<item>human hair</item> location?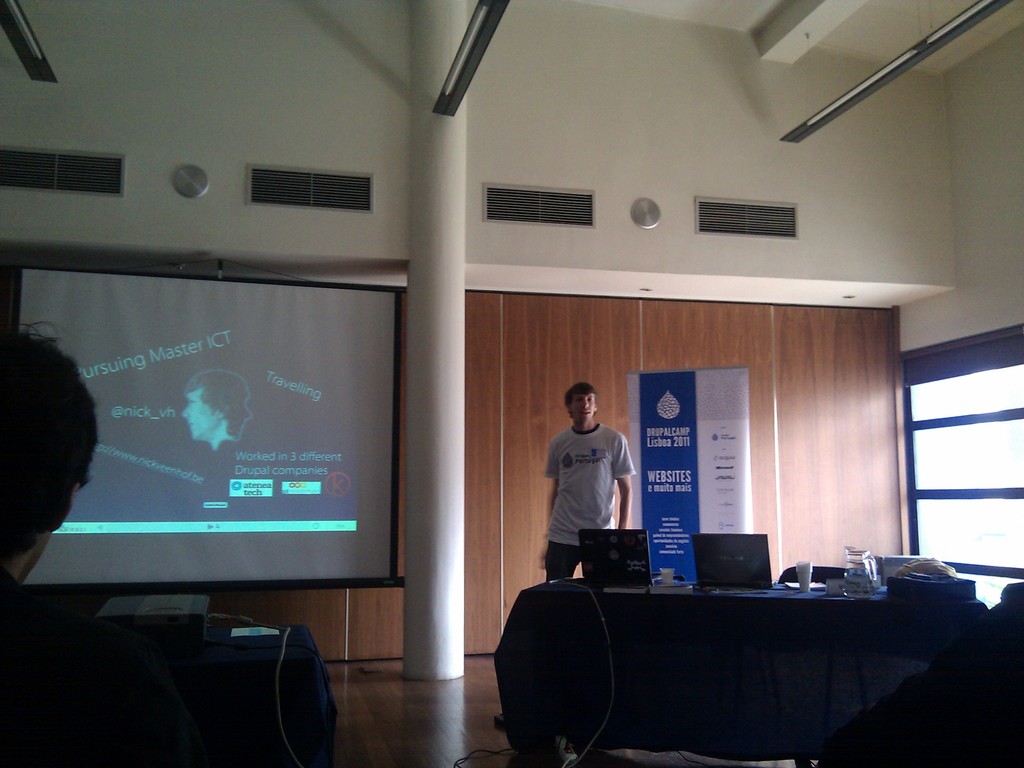
x1=185 y1=370 x2=251 y2=438
